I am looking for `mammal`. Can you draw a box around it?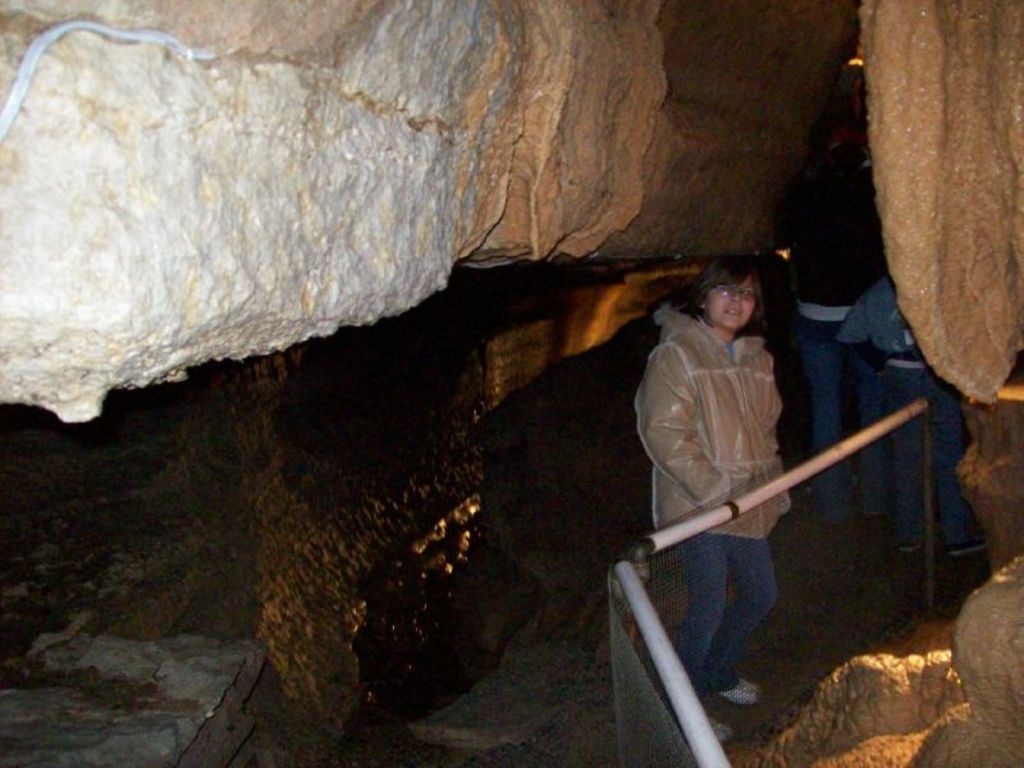
Sure, the bounding box is BBox(635, 253, 785, 703).
